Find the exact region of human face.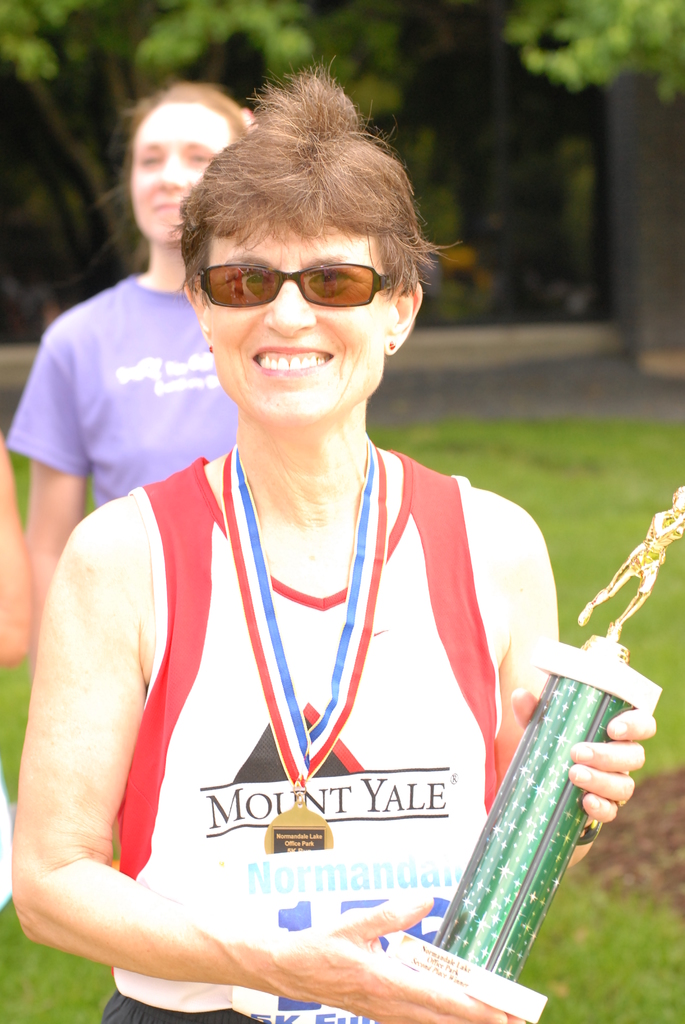
Exact region: x1=133, y1=101, x2=229, y2=241.
